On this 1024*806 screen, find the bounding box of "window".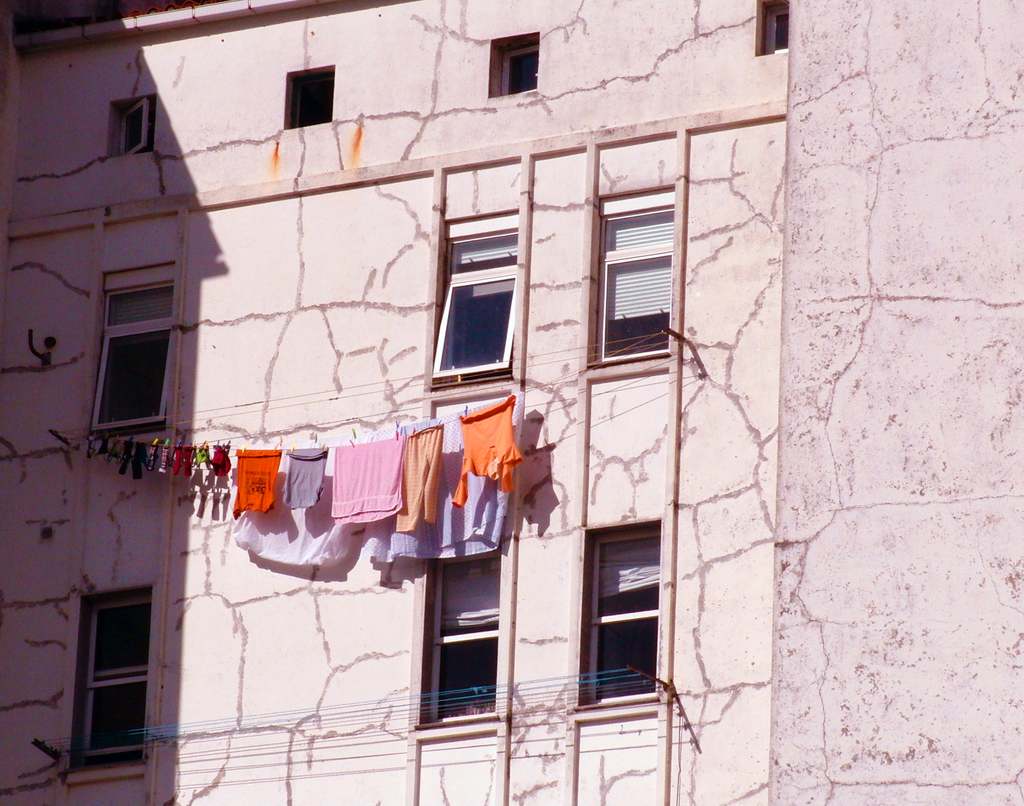
Bounding box: Rect(288, 62, 338, 124).
